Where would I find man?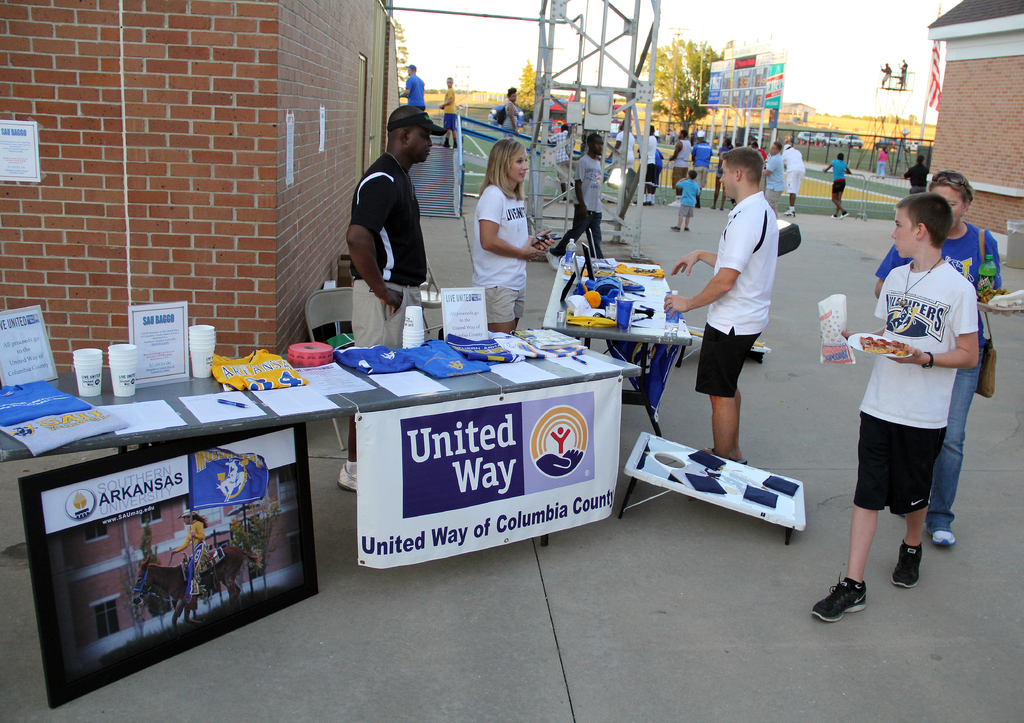
At 643,120,660,197.
